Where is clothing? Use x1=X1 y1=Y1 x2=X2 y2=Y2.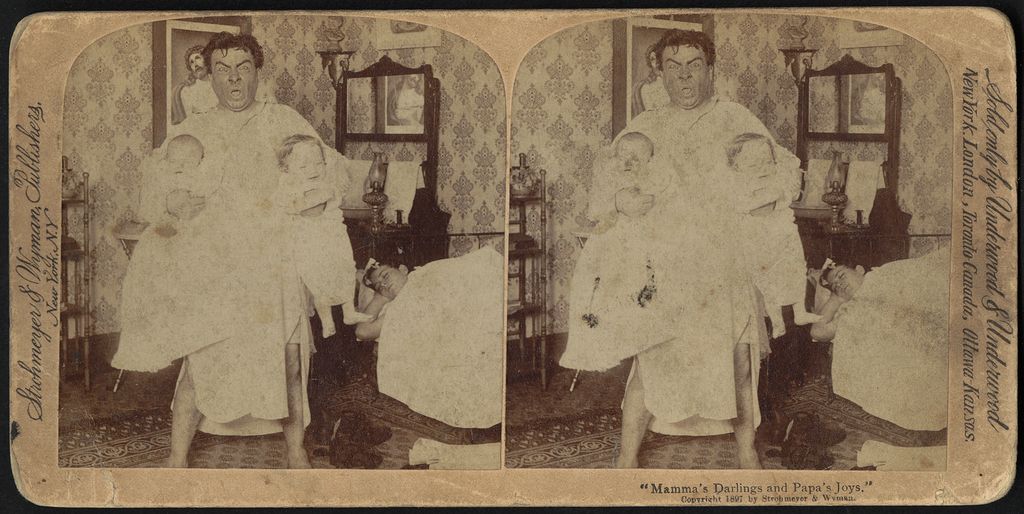
x1=166 y1=75 x2=218 y2=125.
